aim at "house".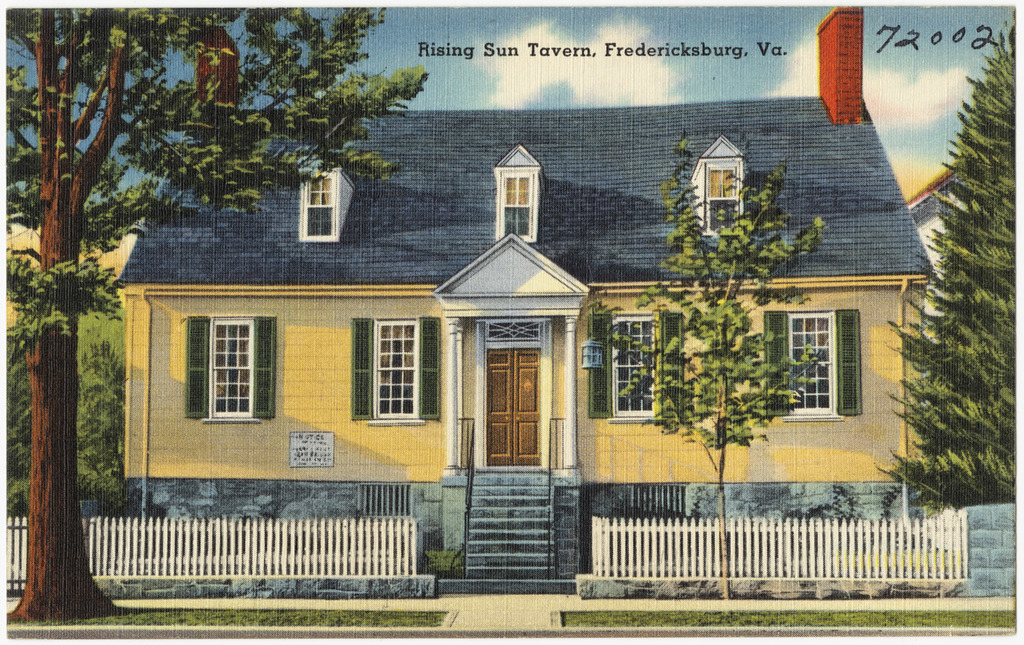
Aimed at [x1=0, y1=196, x2=136, y2=341].
